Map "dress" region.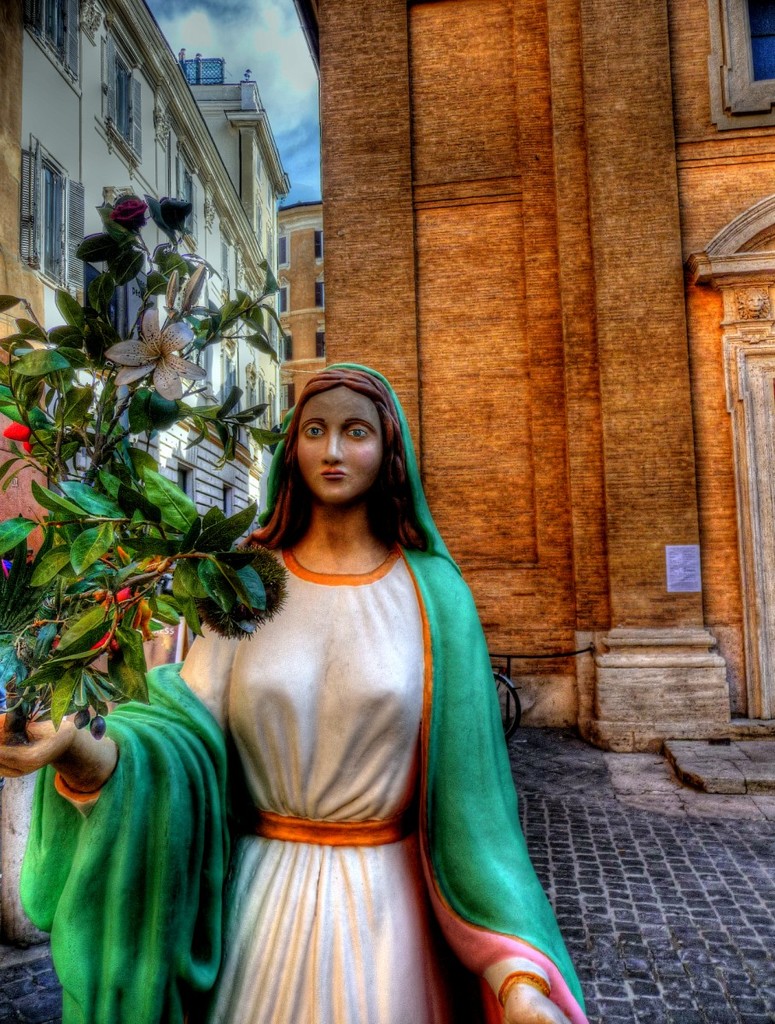
Mapped to select_region(178, 544, 454, 1023).
